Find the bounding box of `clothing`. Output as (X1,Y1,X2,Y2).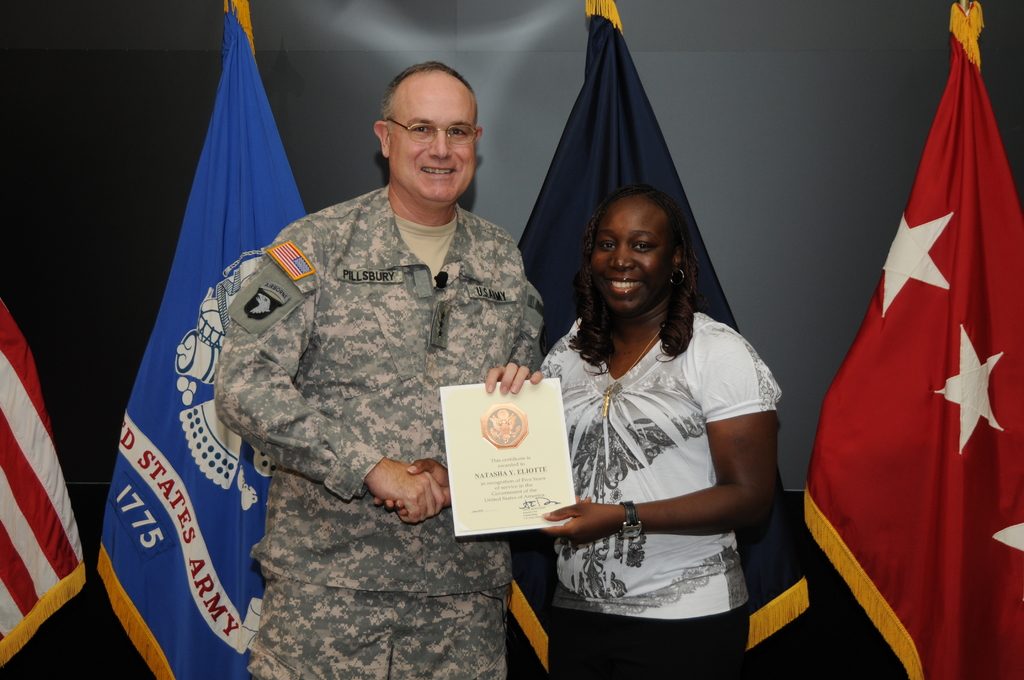
(541,252,803,644).
